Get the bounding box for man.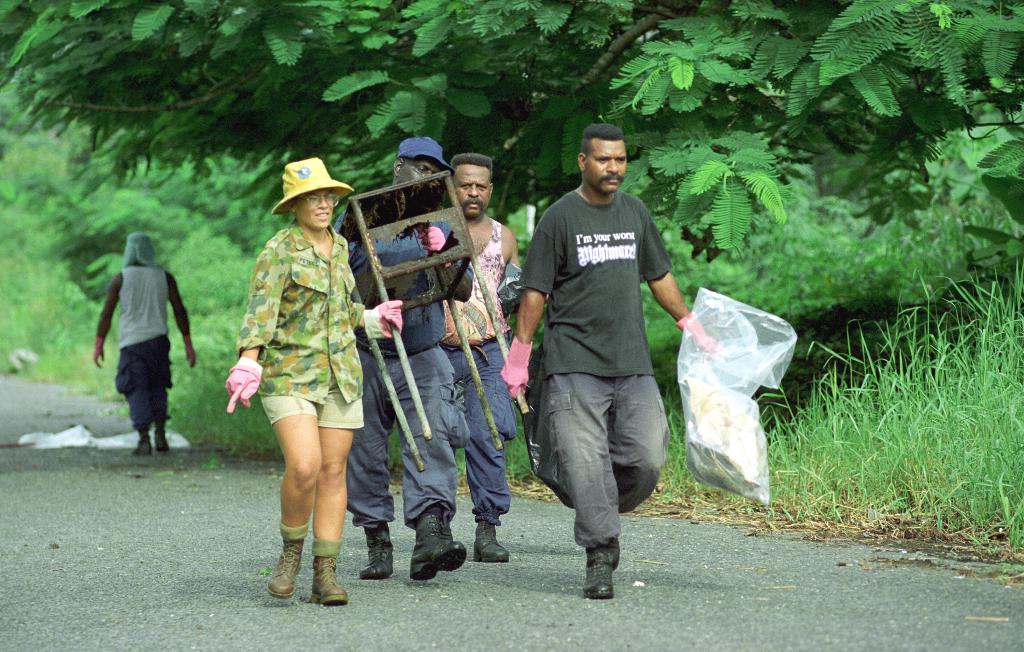
crop(346, 131, 469, 578).
